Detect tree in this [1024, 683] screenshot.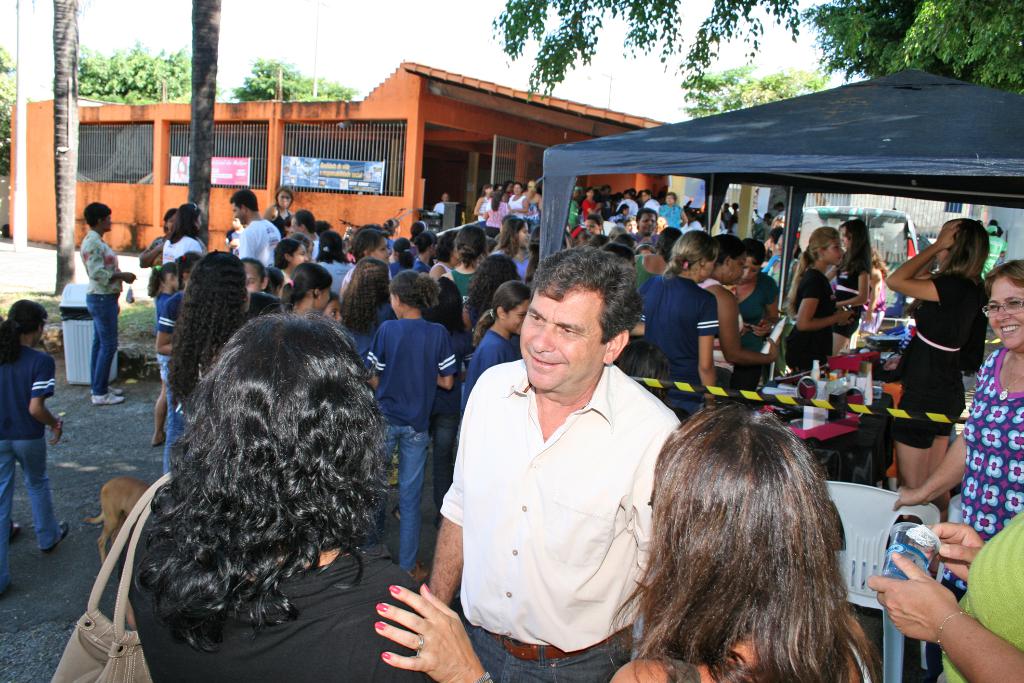
Detection: [474,0,1023,114].
